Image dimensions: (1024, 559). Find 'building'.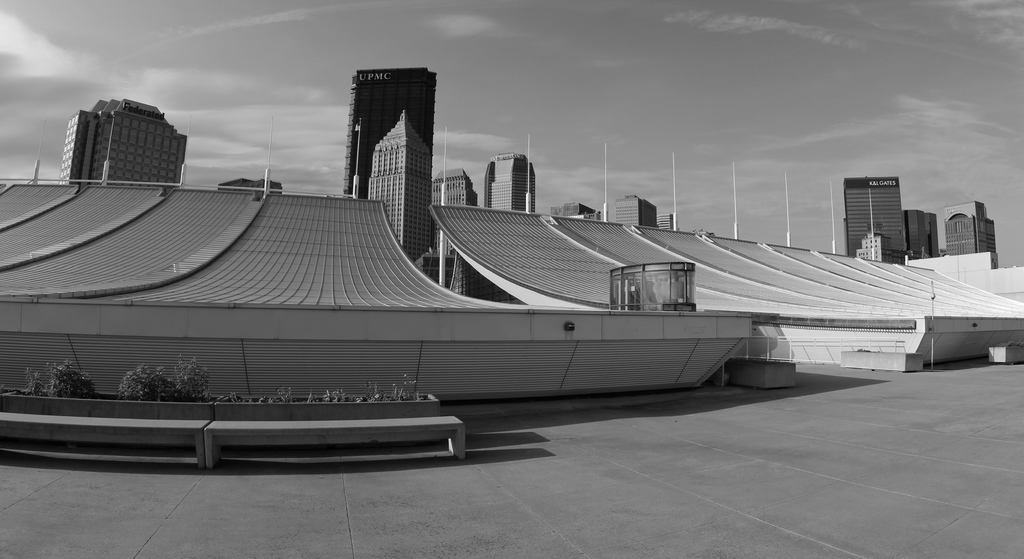
region(435, 168, 477, 257).
